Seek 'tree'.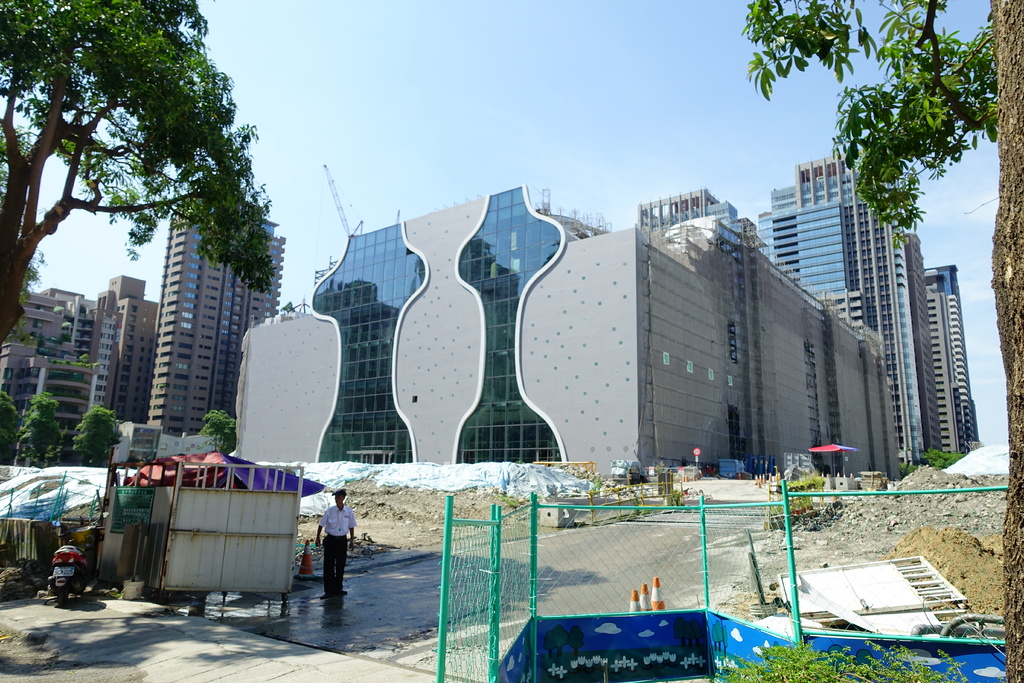
l=739, t=0, r=1023, b=682.
